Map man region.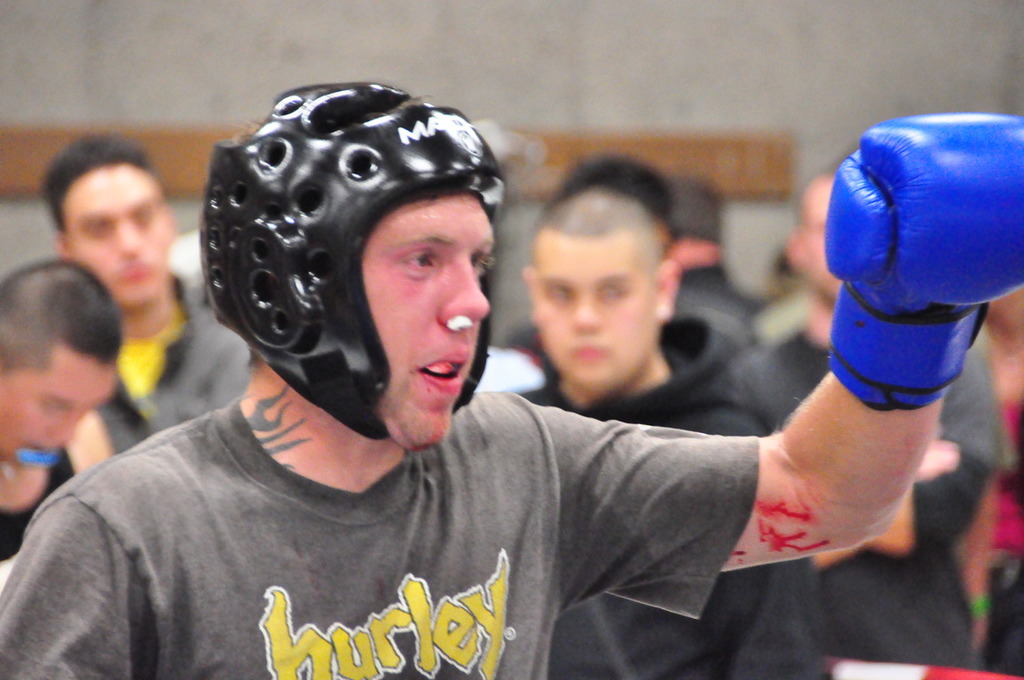
Mapped to [x1=26, y1=128, x2=281, y2=469].
